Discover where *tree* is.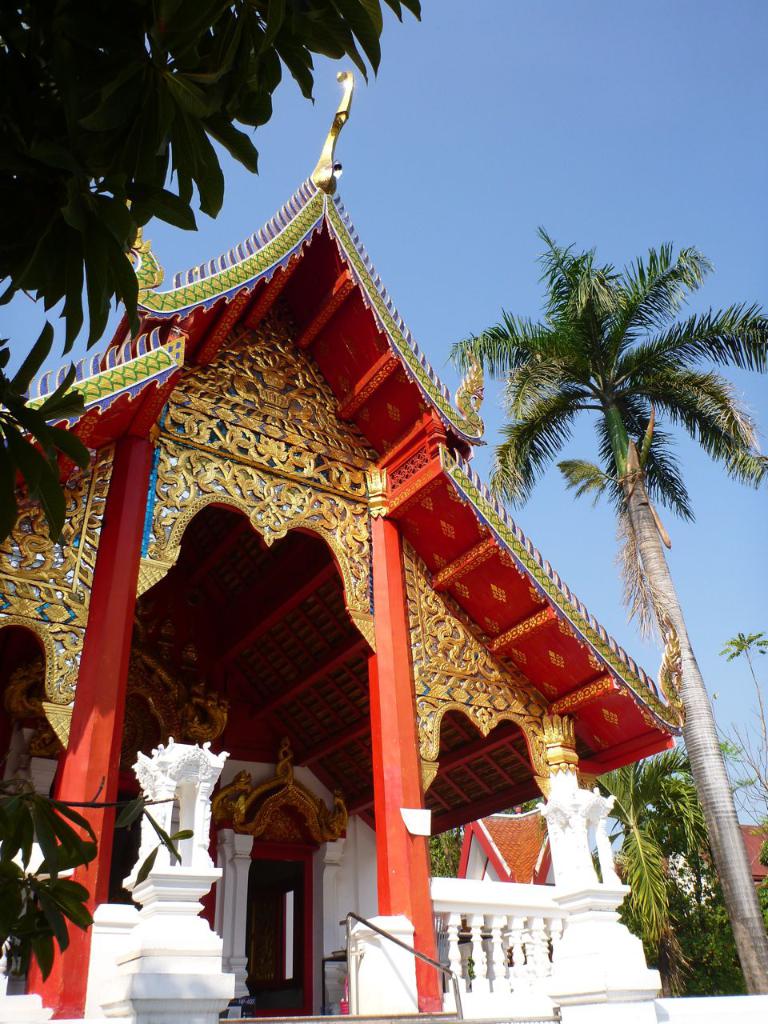
Discovered at locate(446, 229, 767, 989).
